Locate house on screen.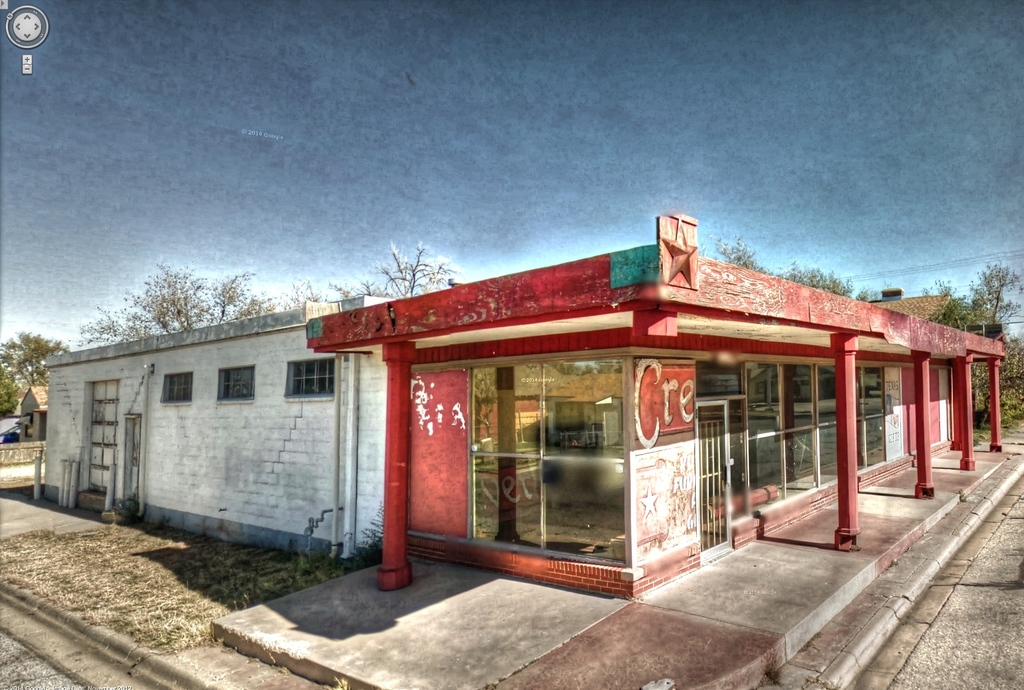
On screen at region(203, 201, 996, 608).
